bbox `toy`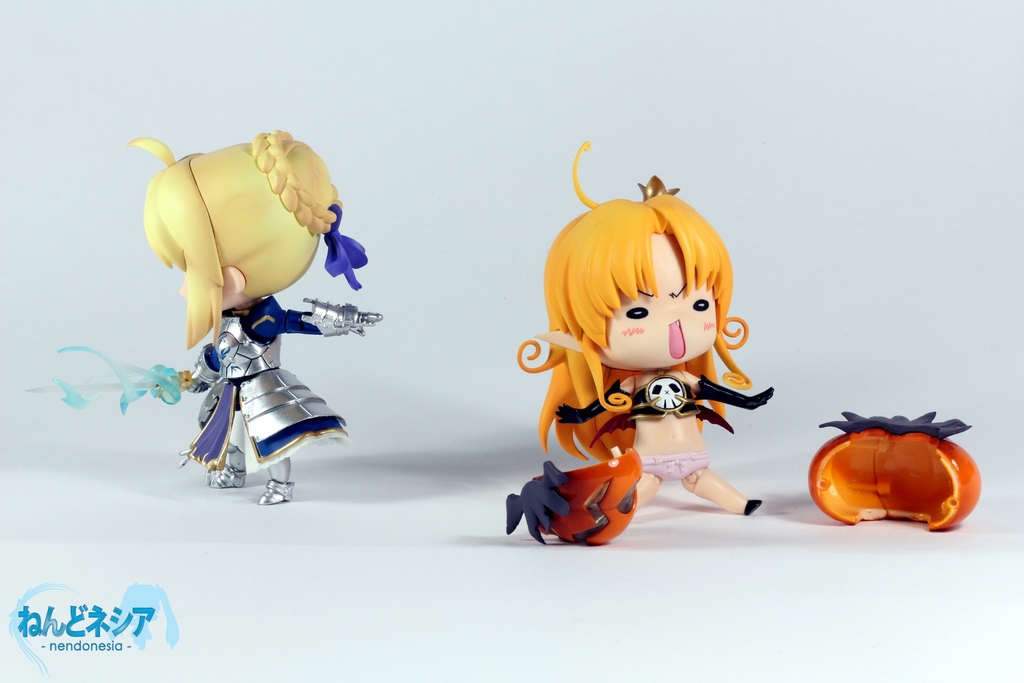
[left=806, top=413, right=980, bottom=530]
